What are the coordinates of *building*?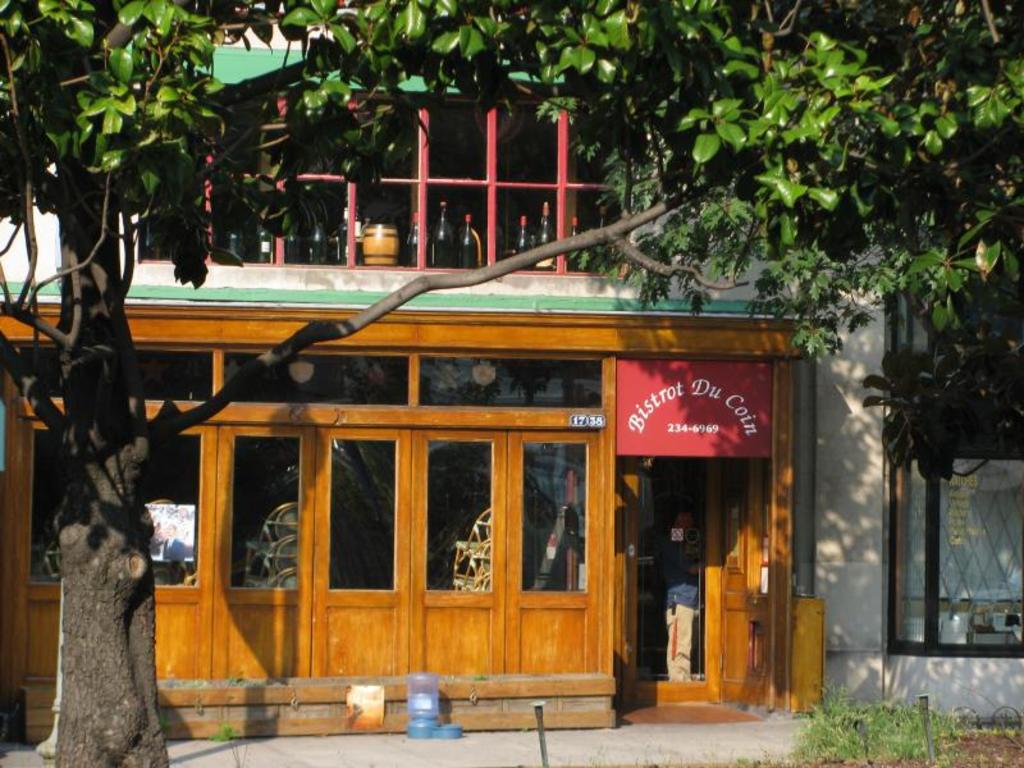
(x1=0, y1=0, x2=1023, y2=732).
